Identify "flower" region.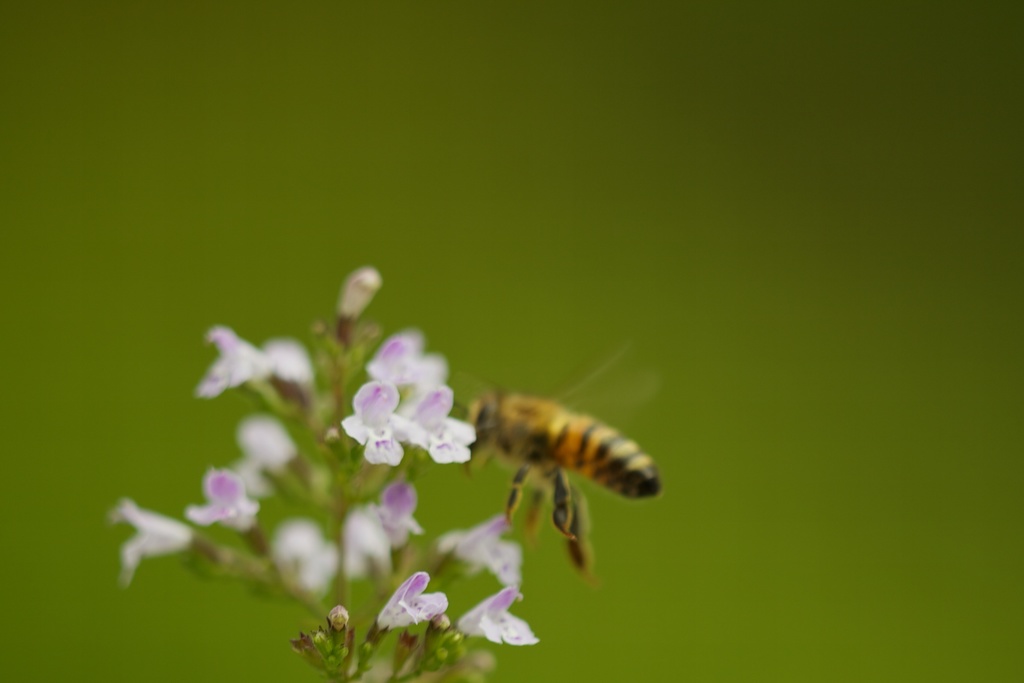
Region: bbox(188, 470, 267, 543).
